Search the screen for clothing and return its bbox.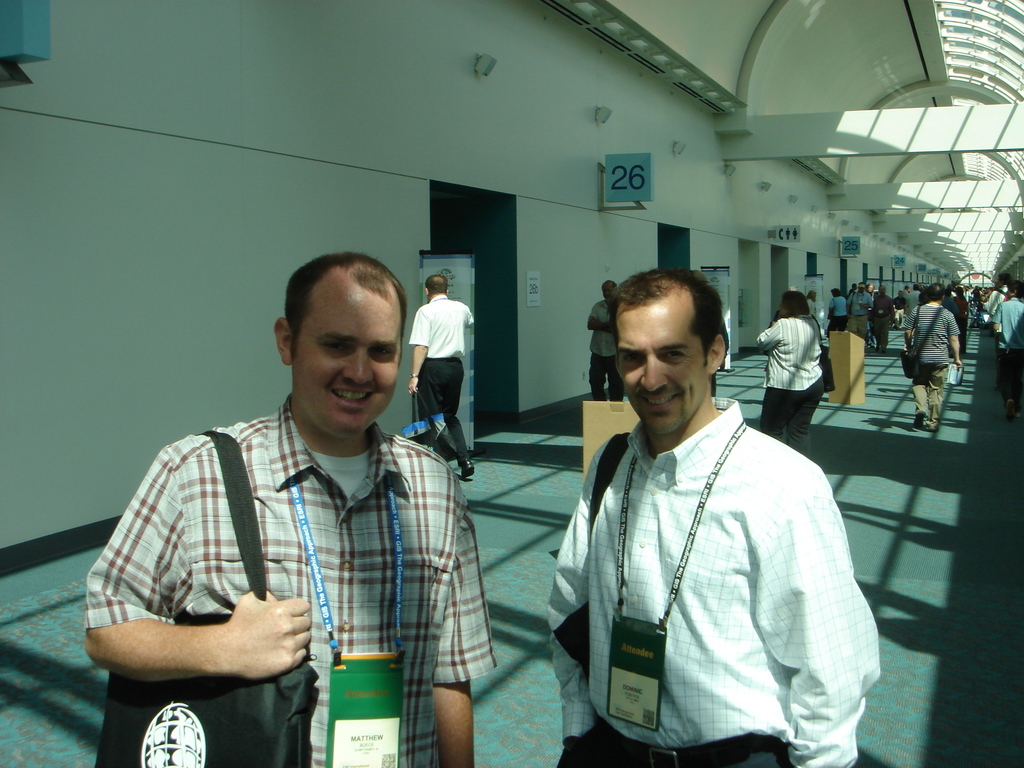
Found: 586:300:622:403.
